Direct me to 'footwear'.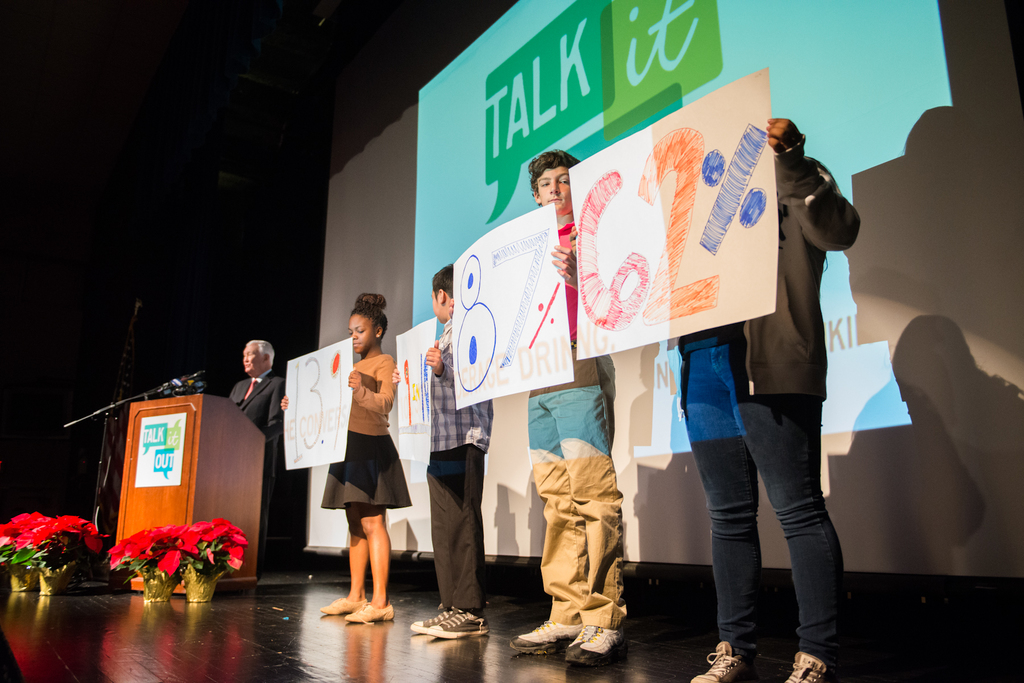
Direction: bbox=(691, 644, 747, 682).
